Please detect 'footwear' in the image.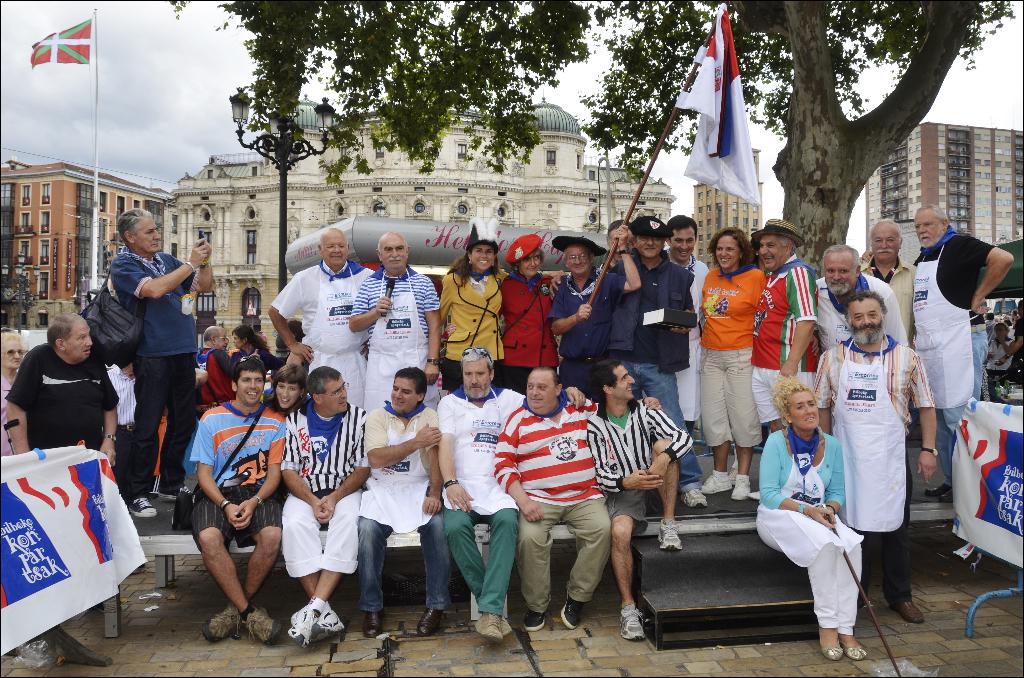
937 488 952 504.
